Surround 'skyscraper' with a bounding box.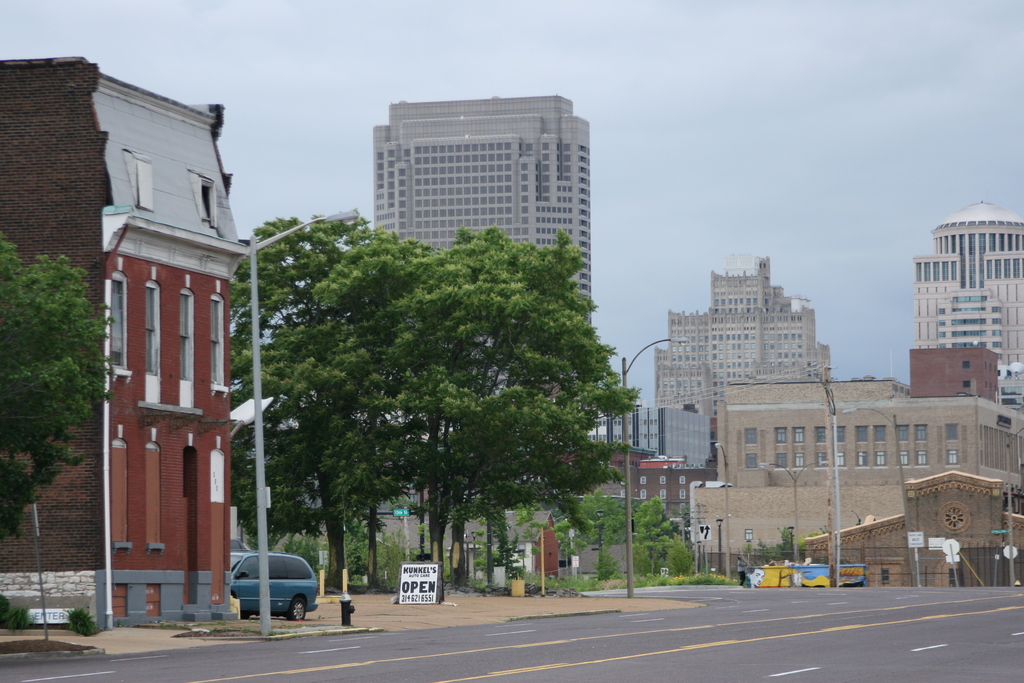
box=[0, 51, 248, 627].
